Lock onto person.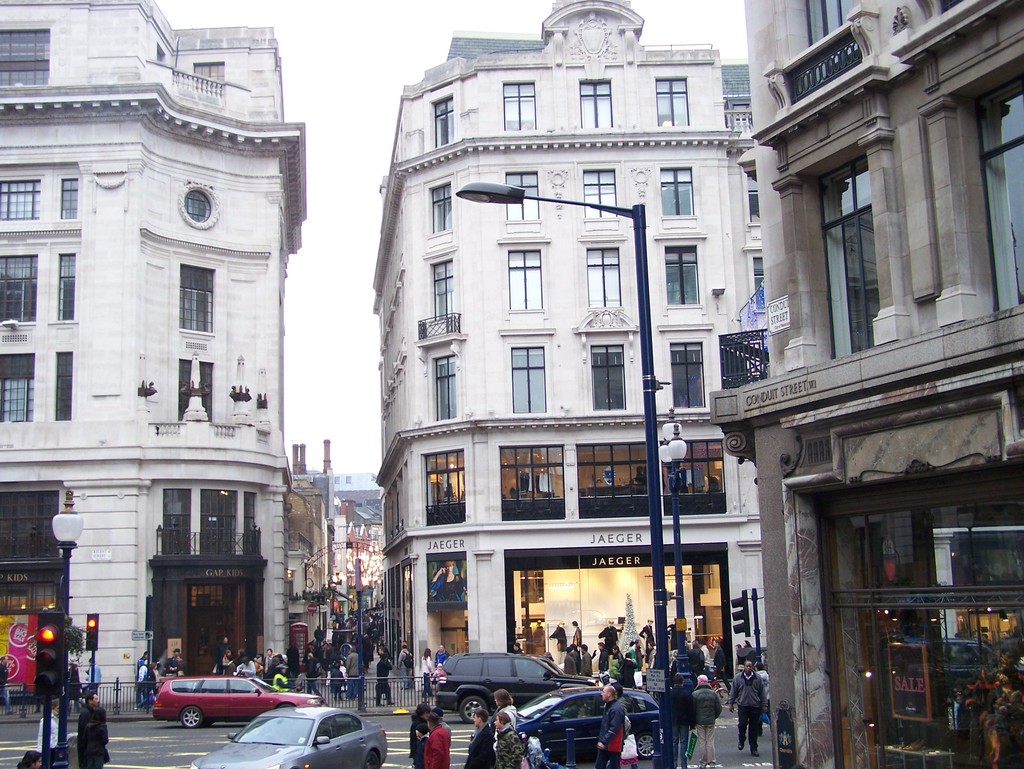
Locked: [85, 704, 114, 768].
